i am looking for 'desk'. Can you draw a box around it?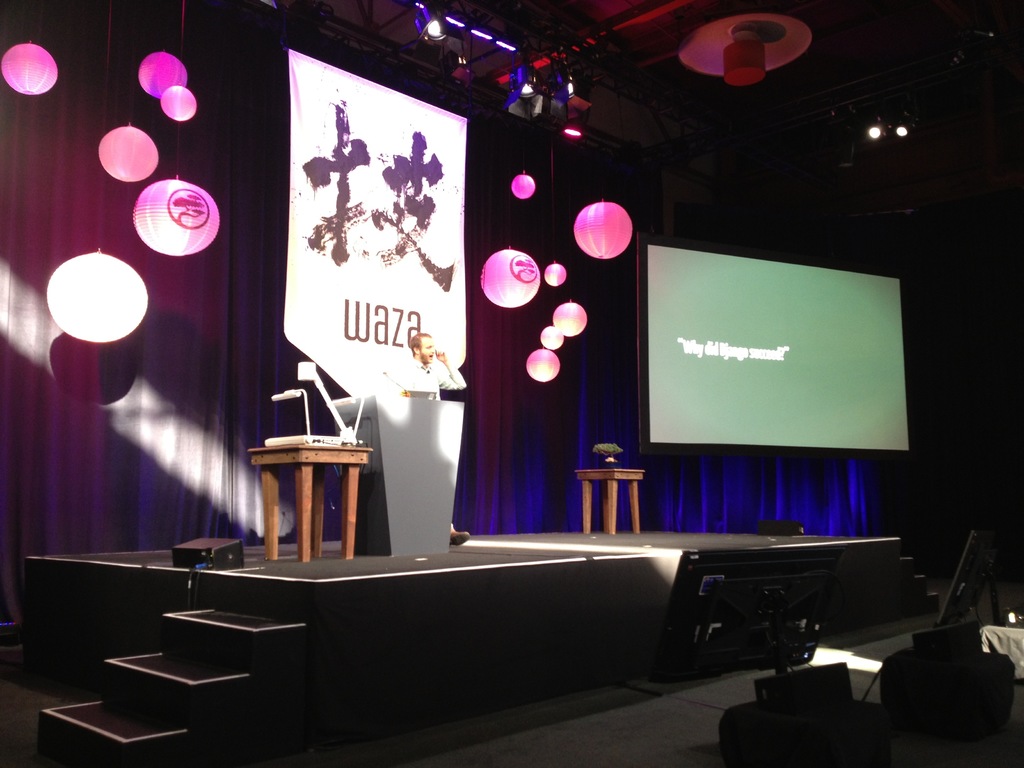
Sure, the bounding box is box(248, 442, 370, 563).
